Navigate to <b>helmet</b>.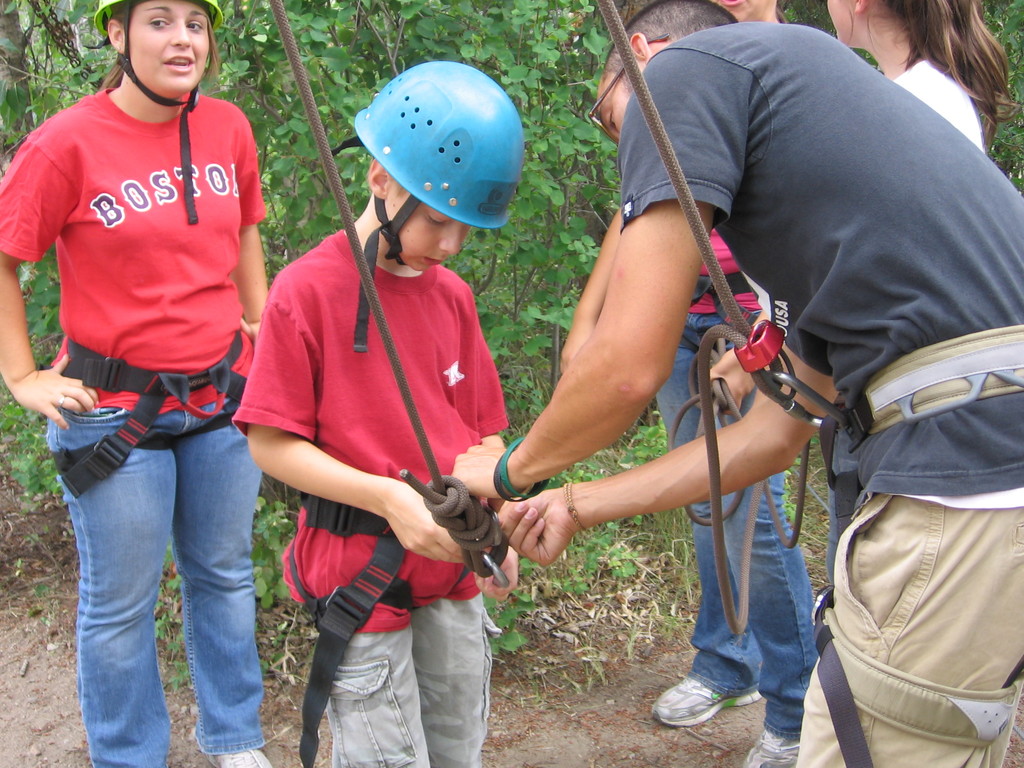
Navigation target: <bbox>343, 60, 515, 266</bbox>.
